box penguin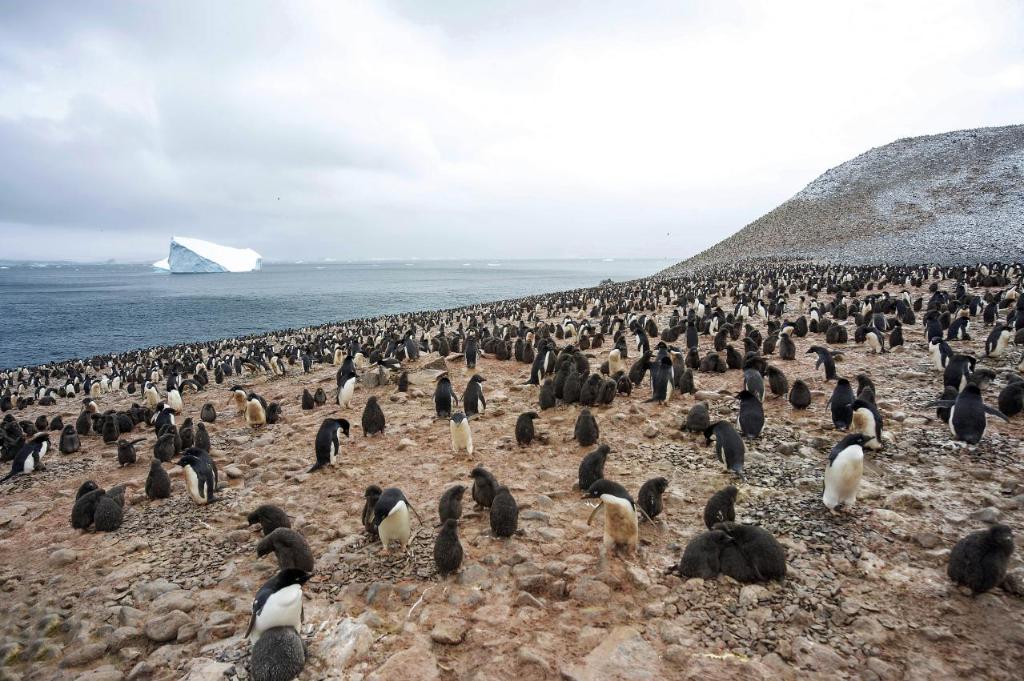
region(729, 390, 765, 437)
